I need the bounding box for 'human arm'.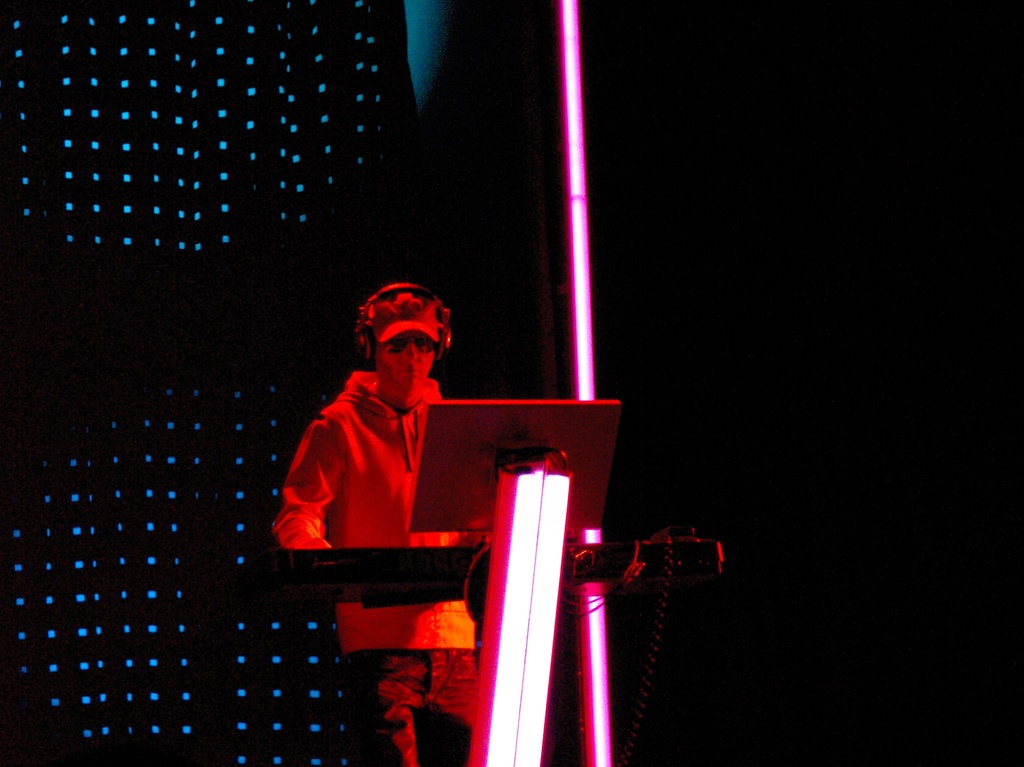
Here it is: x1=271 y1=421 x2=351 y2=561.
